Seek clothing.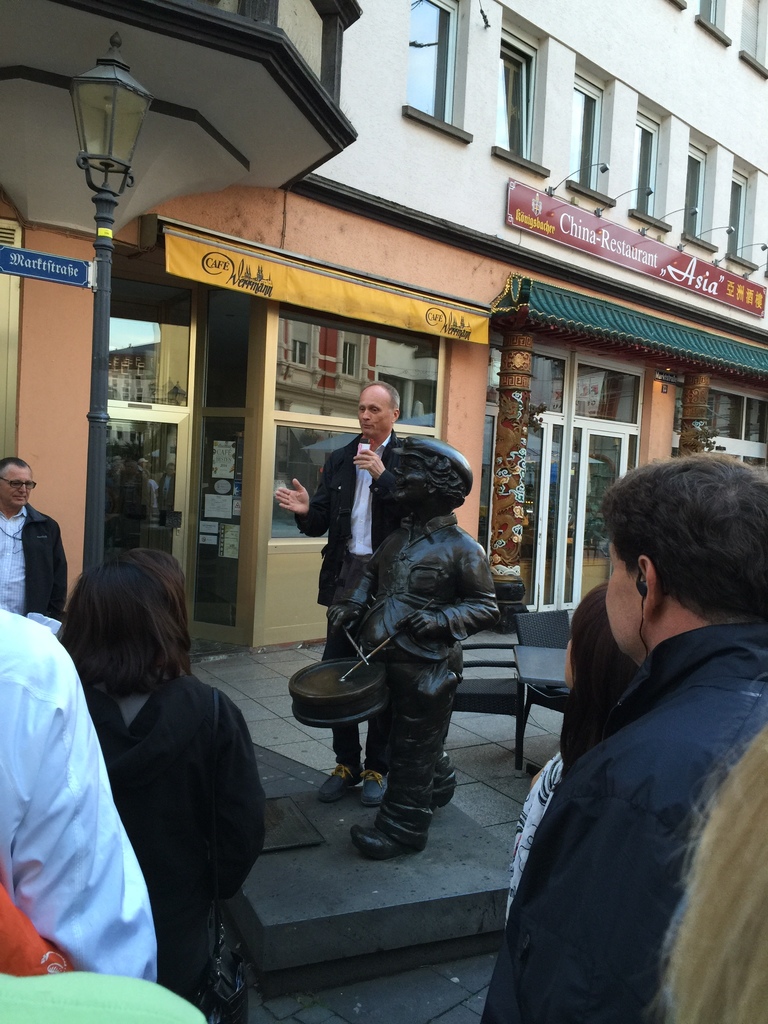
0:503:69:618.
